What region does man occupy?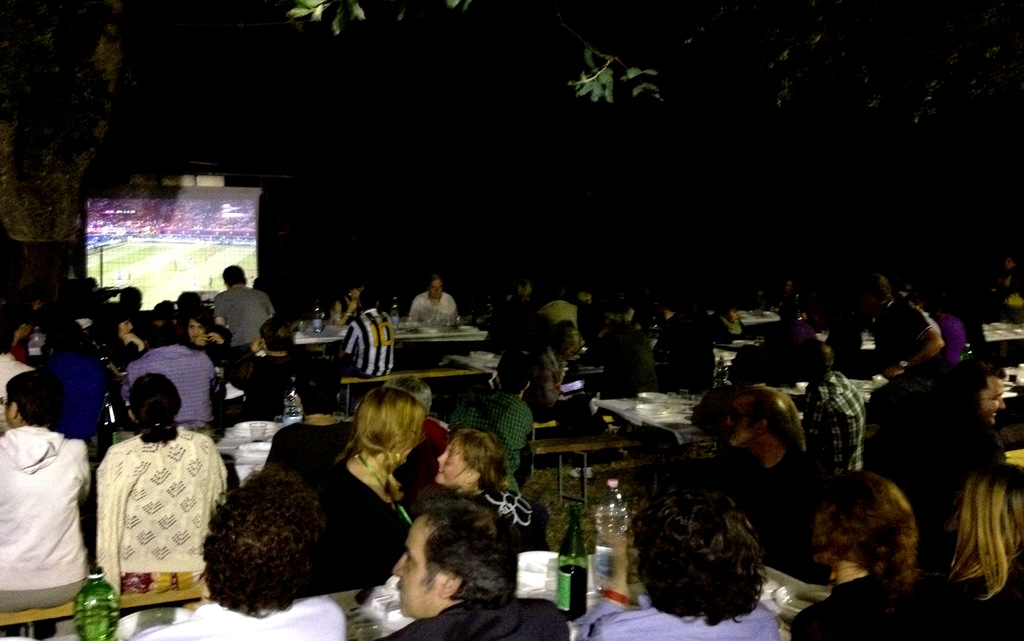
129:466:346:640.
